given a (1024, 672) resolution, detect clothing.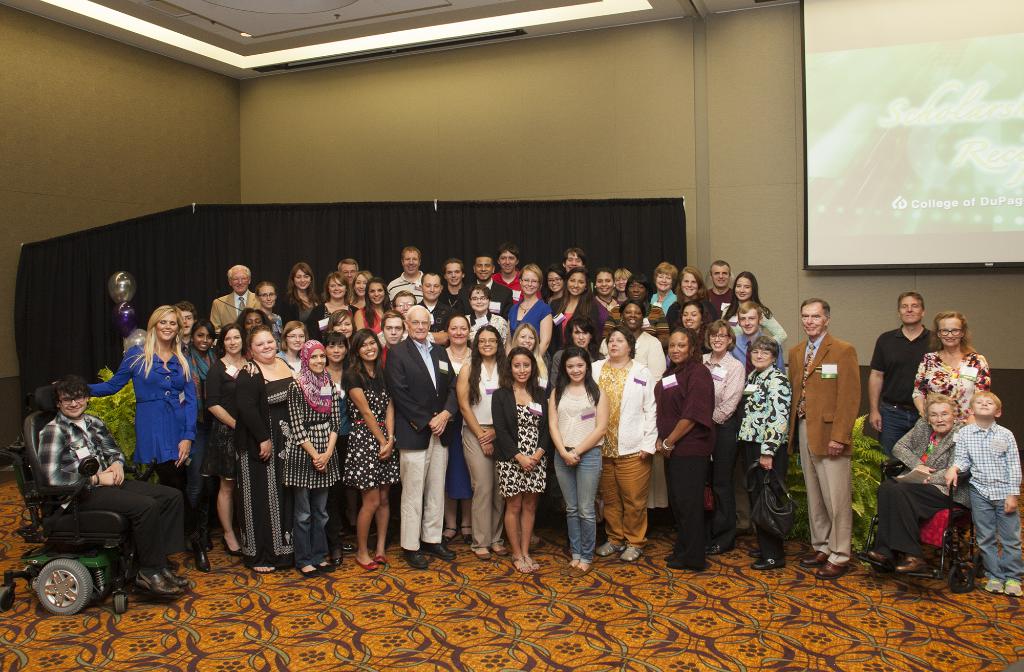
box(731, 360, 792, 564).
